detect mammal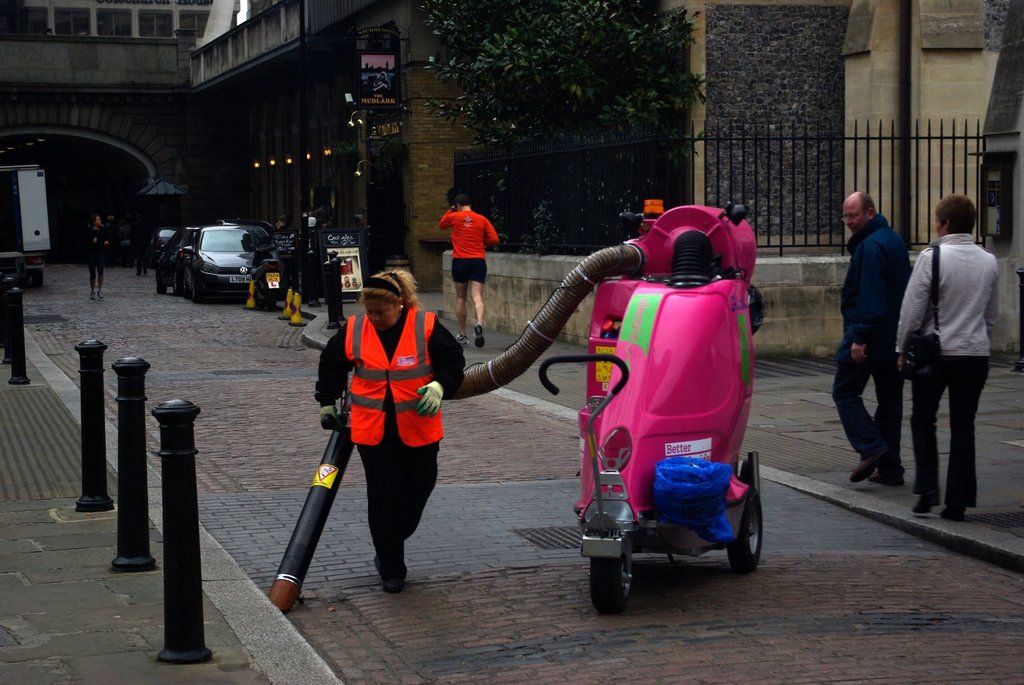
bbox(440, 194, 496, 345)
